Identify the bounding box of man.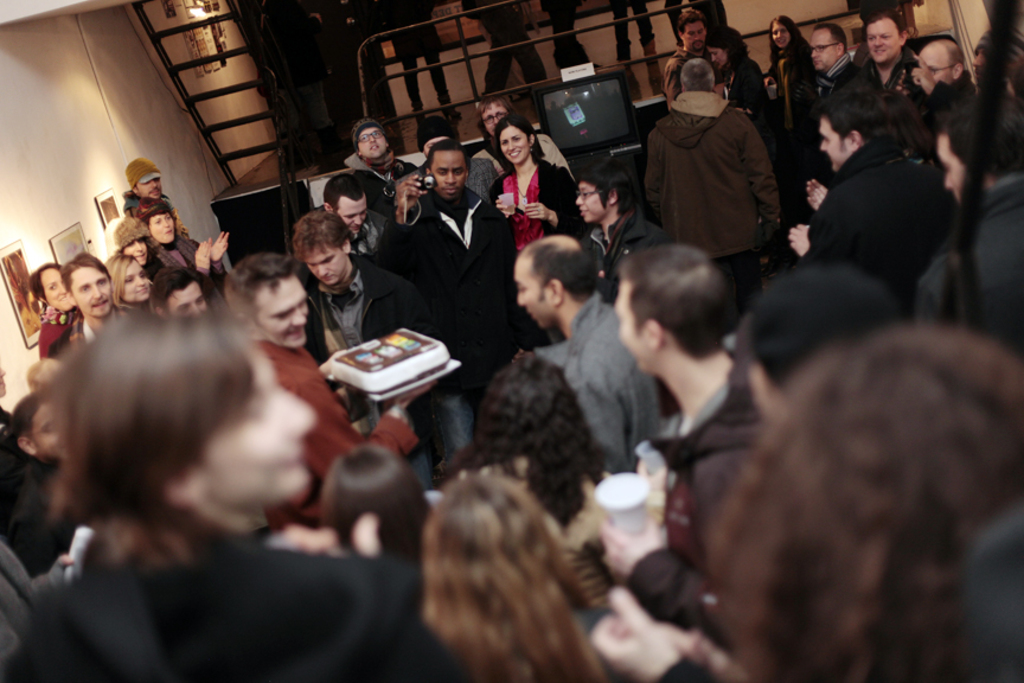
661,9,710,110.
